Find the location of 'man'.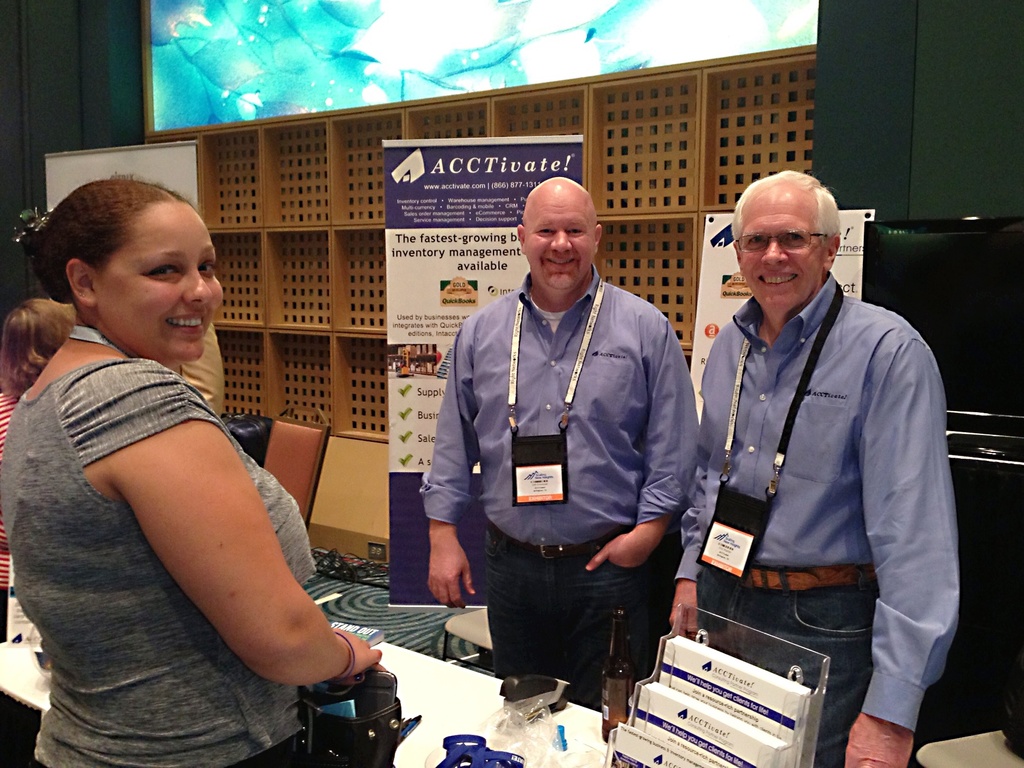
Location: {"left": 417, "top": 177, "right": 700, "bottom": 717}.
